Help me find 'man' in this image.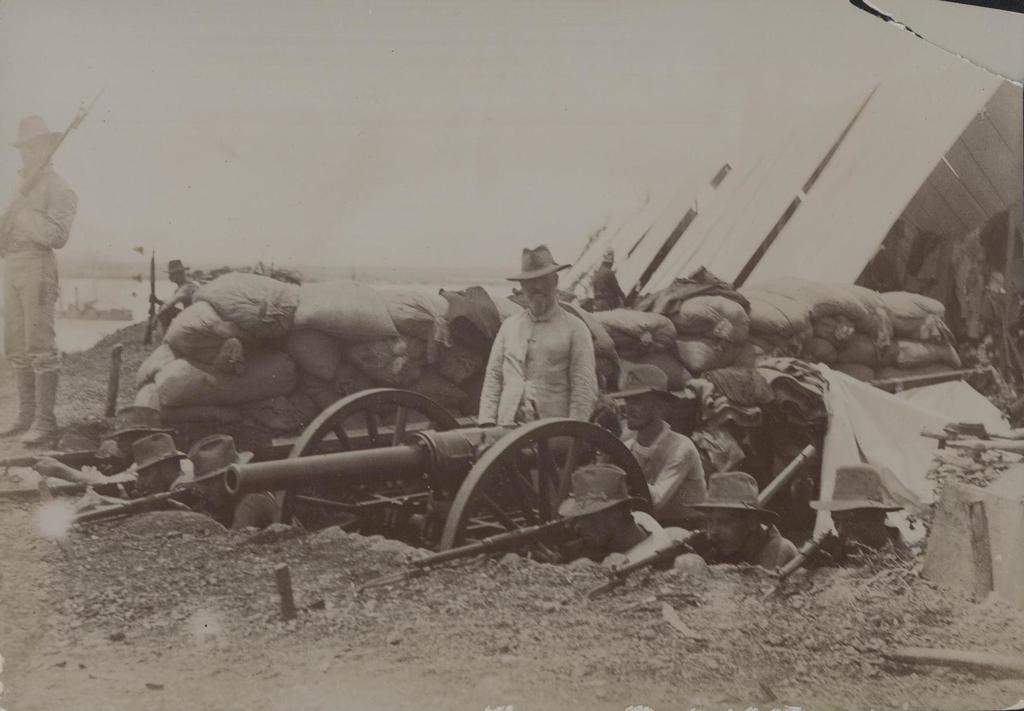
Found it: x1=437 y1=248 x2=624 y2=463.
